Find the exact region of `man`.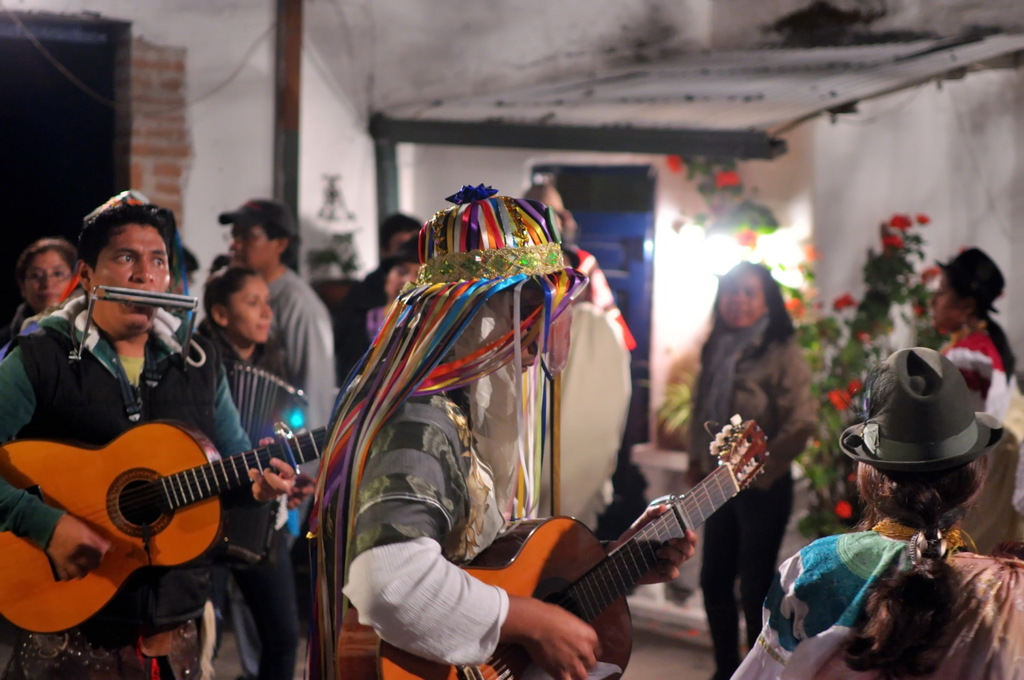
Exact region: x1=308 y1=186 x2=698 y2=679.
